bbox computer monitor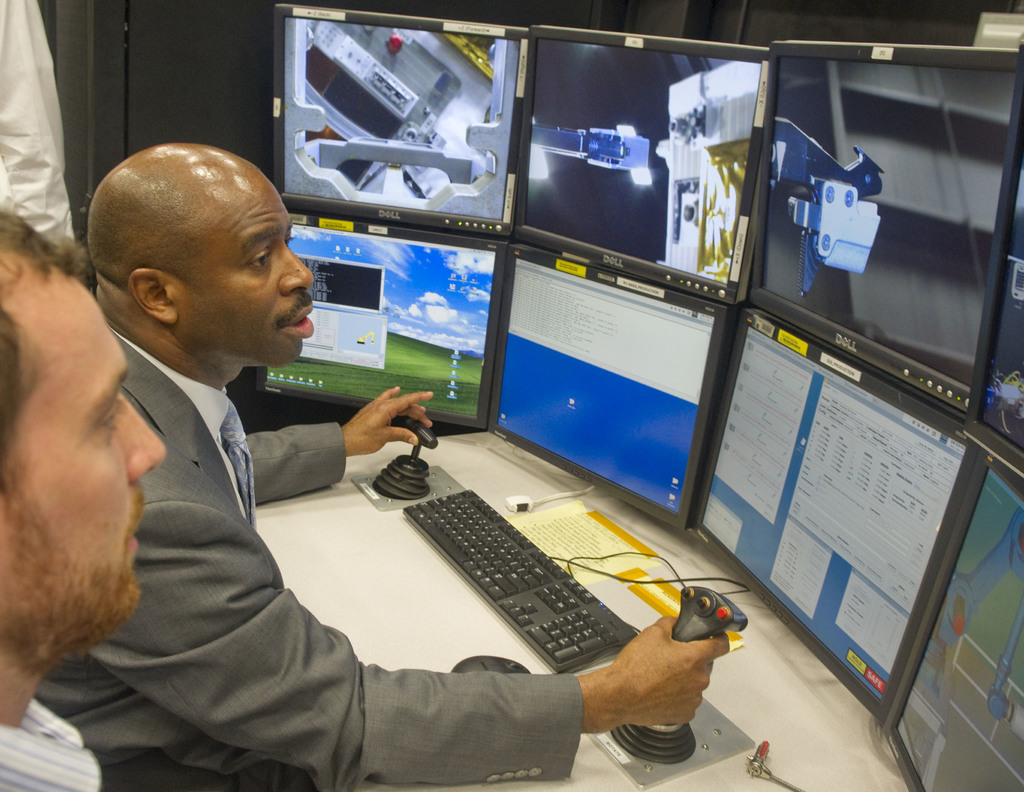
(732, 29, 1021, 413)
